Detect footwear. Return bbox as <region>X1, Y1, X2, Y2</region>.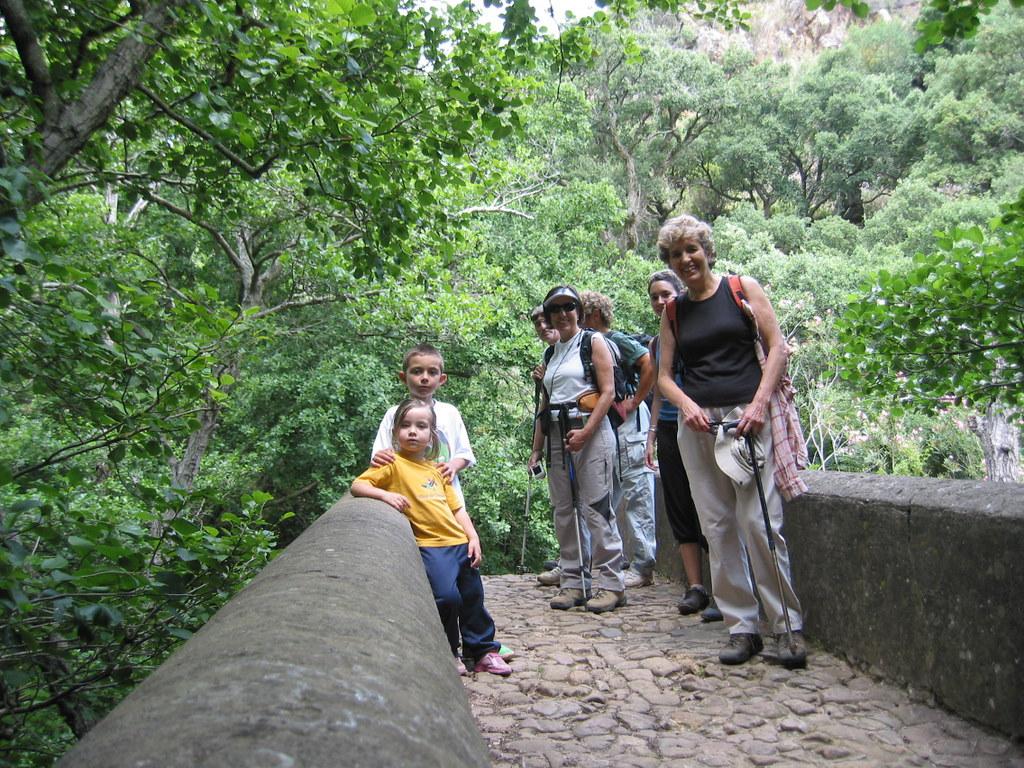
<region>462, 652, 509, 674</region>.
